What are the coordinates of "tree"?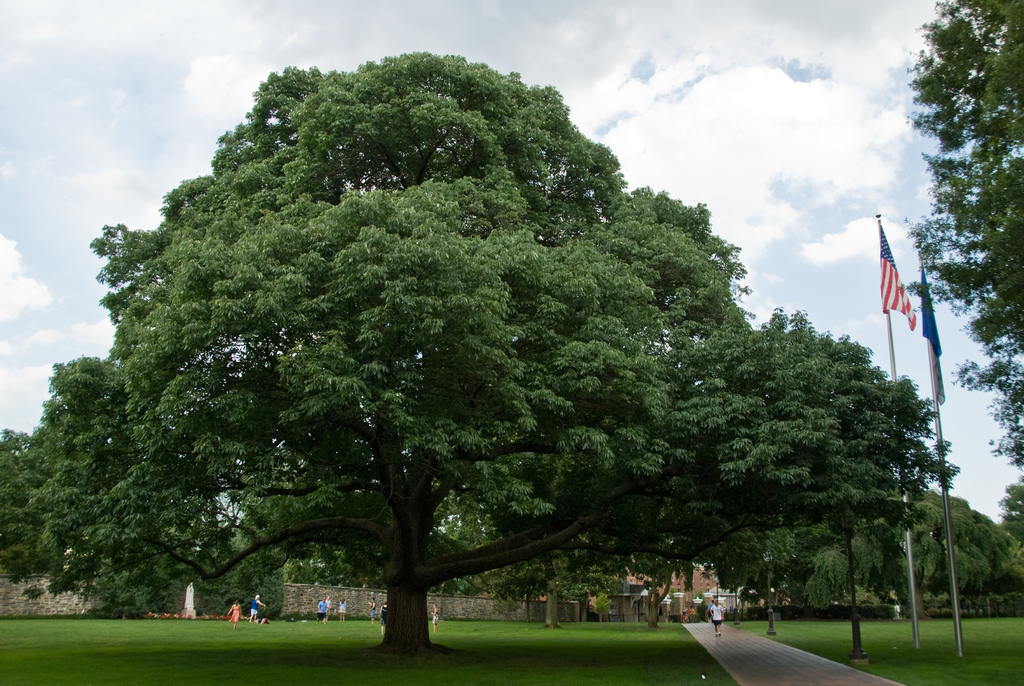
(716, 517, 830, 649).
